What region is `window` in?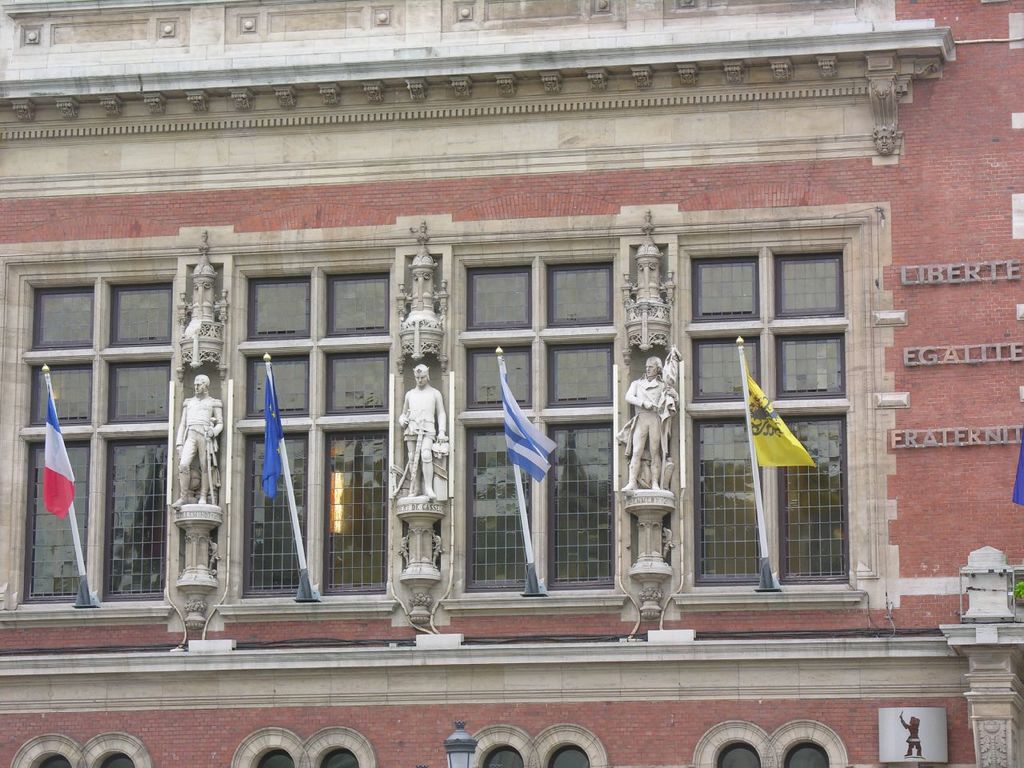
crop(461, 261, 613, 595).
